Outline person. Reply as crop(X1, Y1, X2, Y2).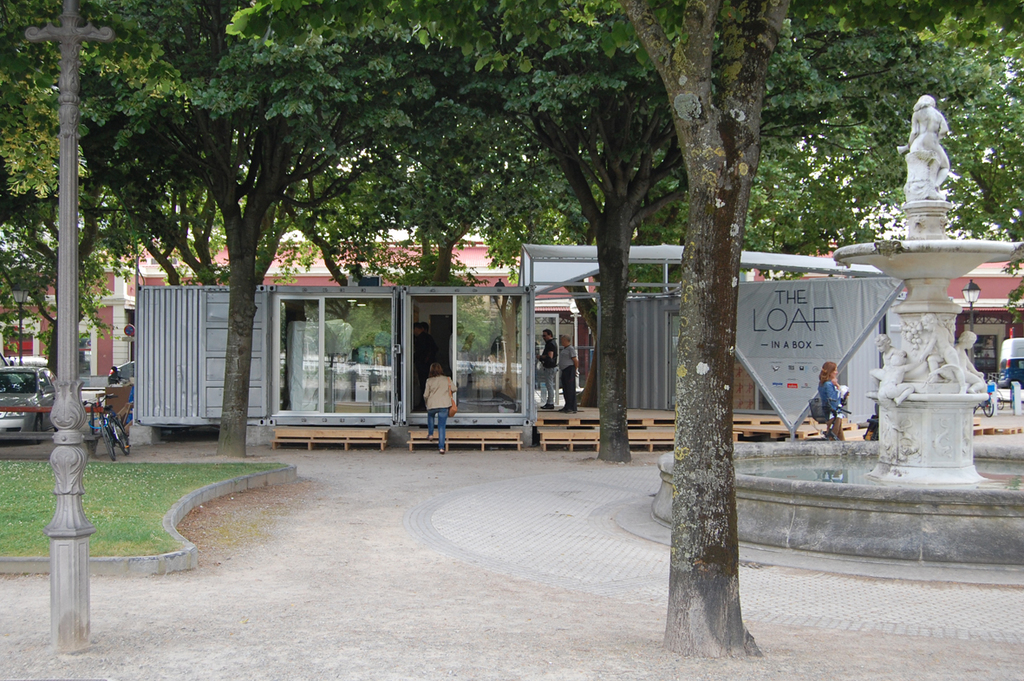
crop(414, 321, 437, 390).
